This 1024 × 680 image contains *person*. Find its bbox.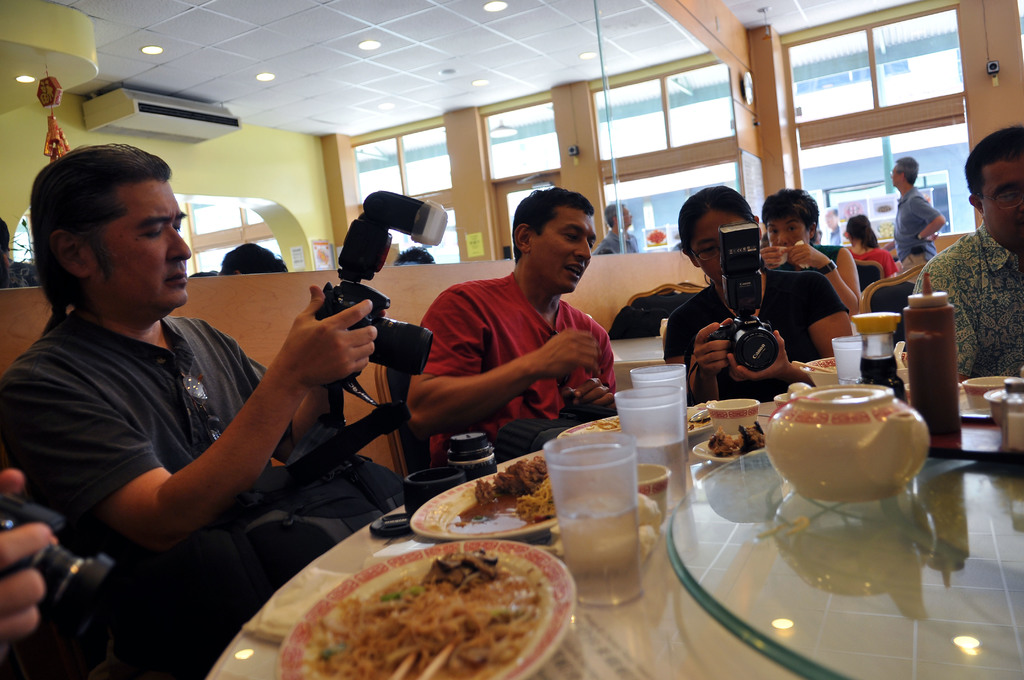
(654,177,872,411).
